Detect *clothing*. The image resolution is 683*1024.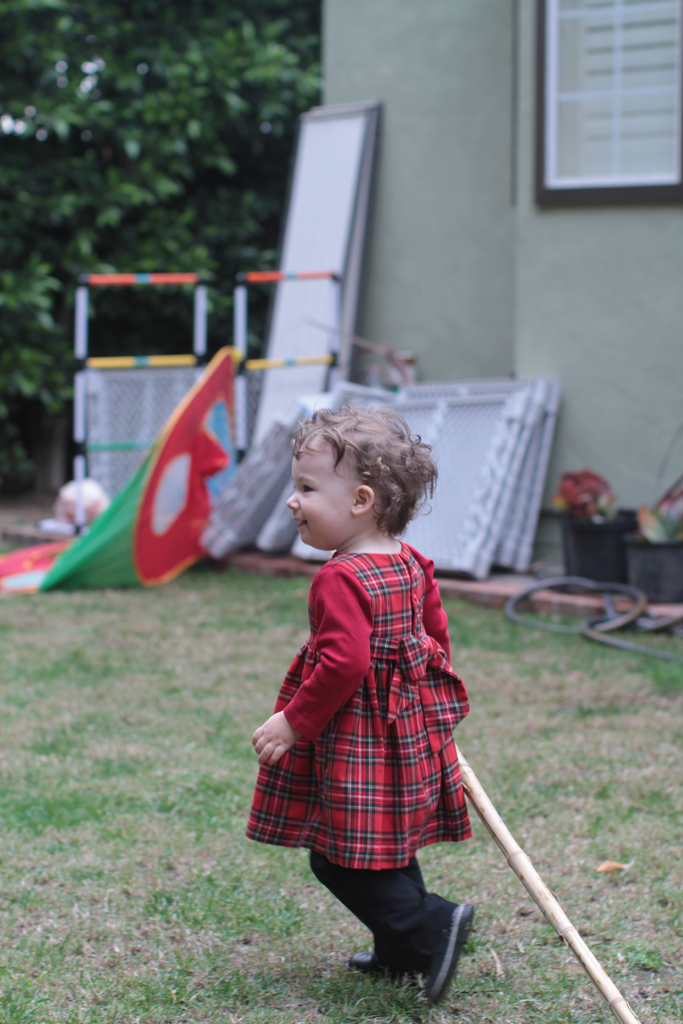
box=[242, 540, 475, 939].
